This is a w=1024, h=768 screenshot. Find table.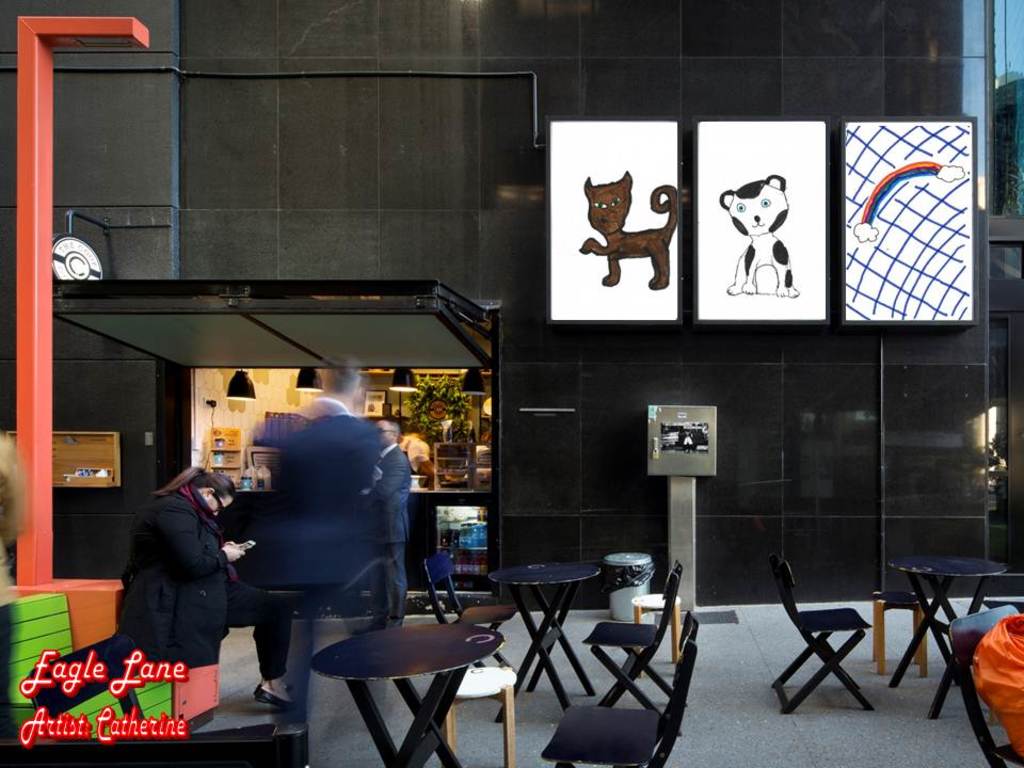
Bounding box: BBox(310, 621, 505, 767).
